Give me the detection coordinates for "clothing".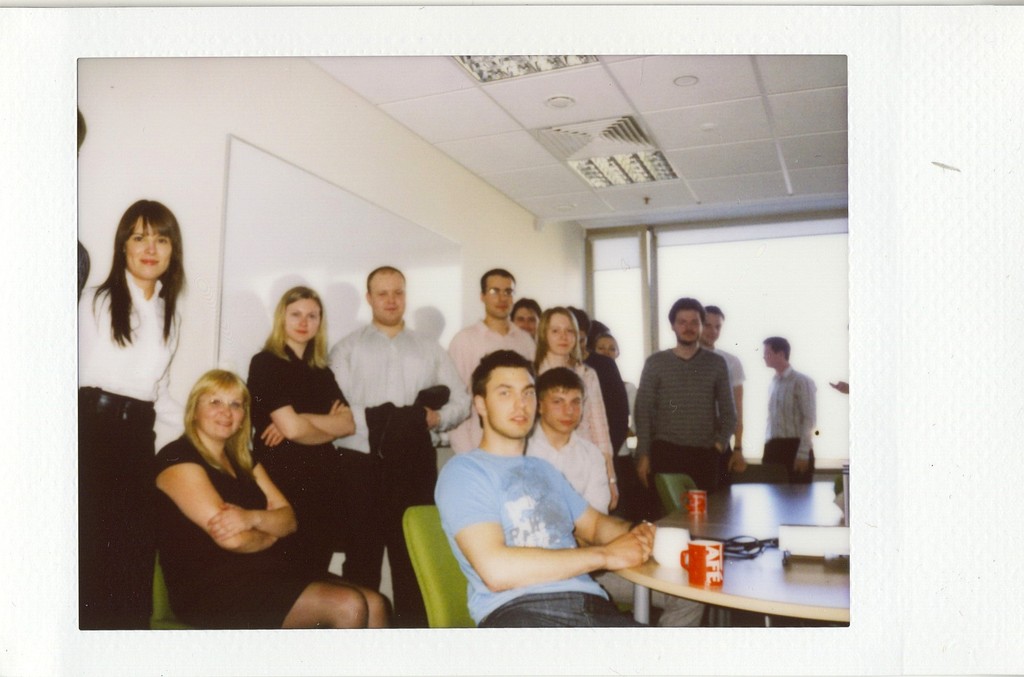
locate(245, 351, 350, 581).
